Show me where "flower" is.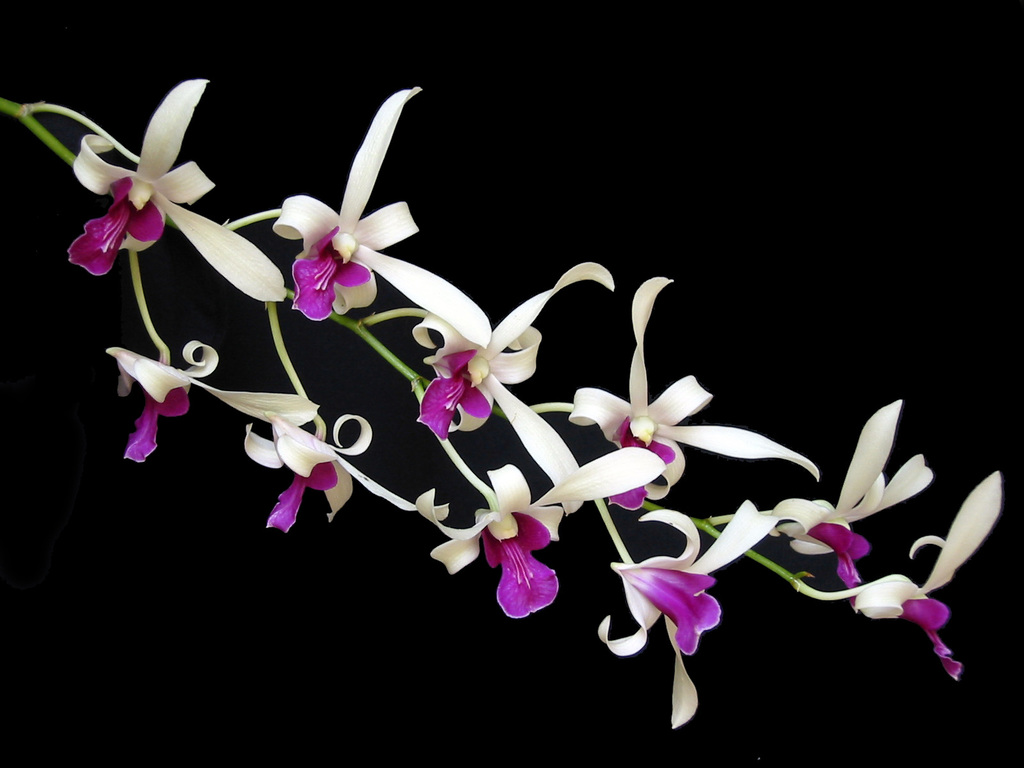
"flower" is at bbox(41, 65, 245, 292).
